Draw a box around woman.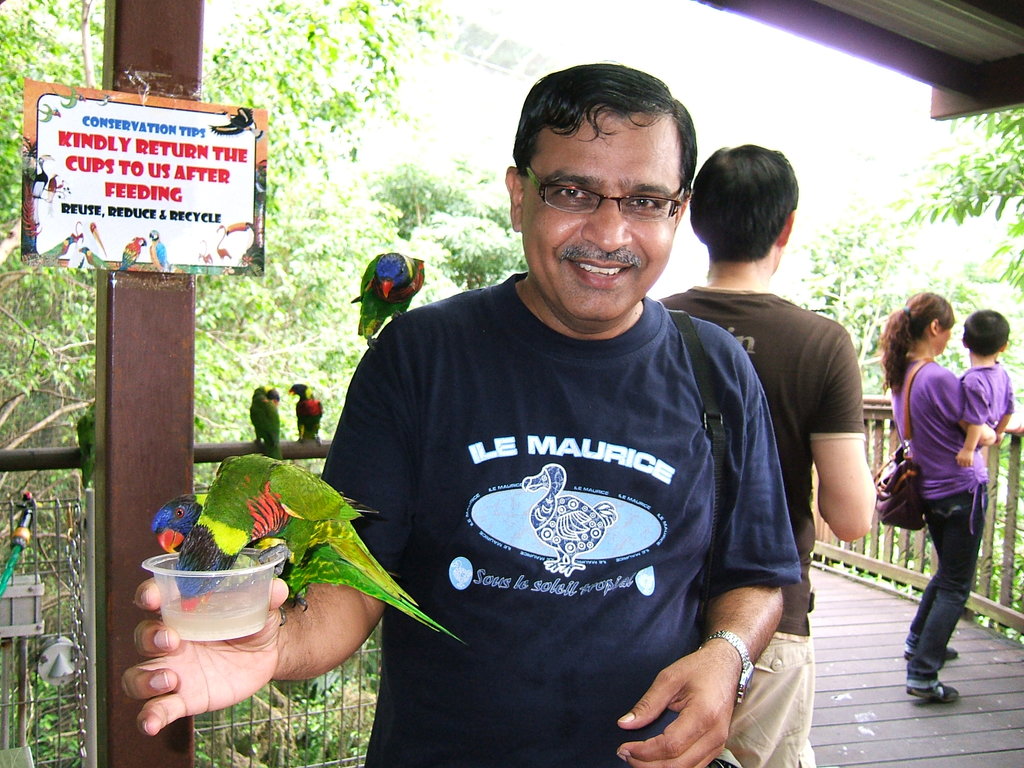
Rect(876, 269, 1014, 712).
